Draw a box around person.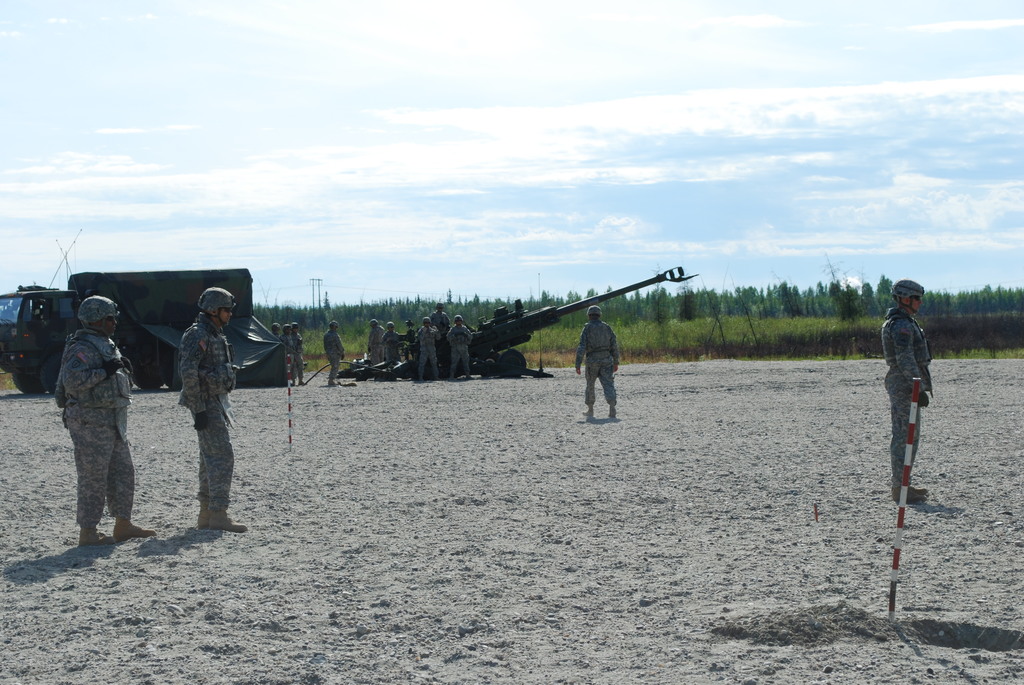
445 315 474 379.
